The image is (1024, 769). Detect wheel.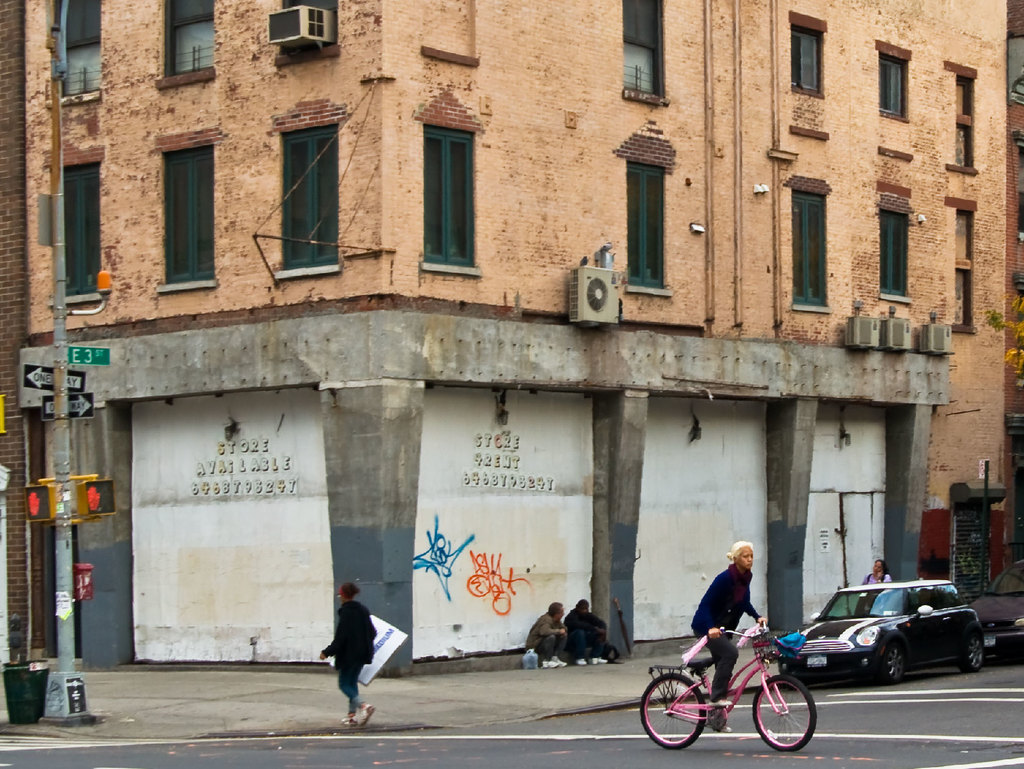
Detection: [x1=886, y1=645, x2=903, y2=683].
